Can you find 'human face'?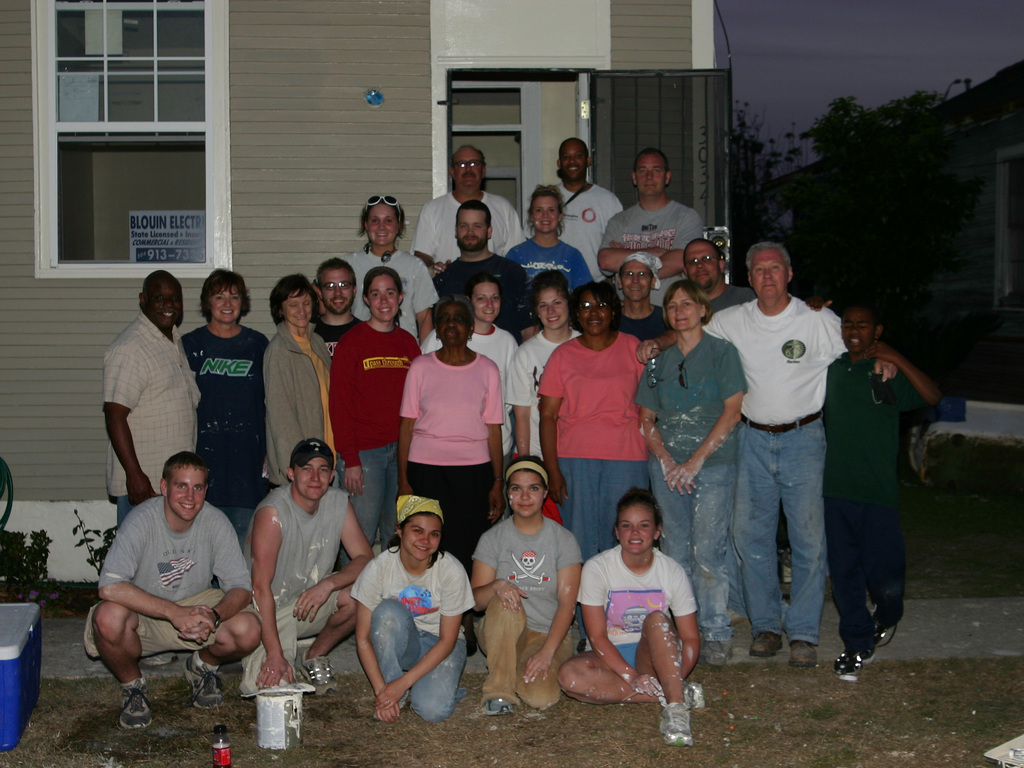
Yes, bounding box: crop(580, 294, 609, 337).
